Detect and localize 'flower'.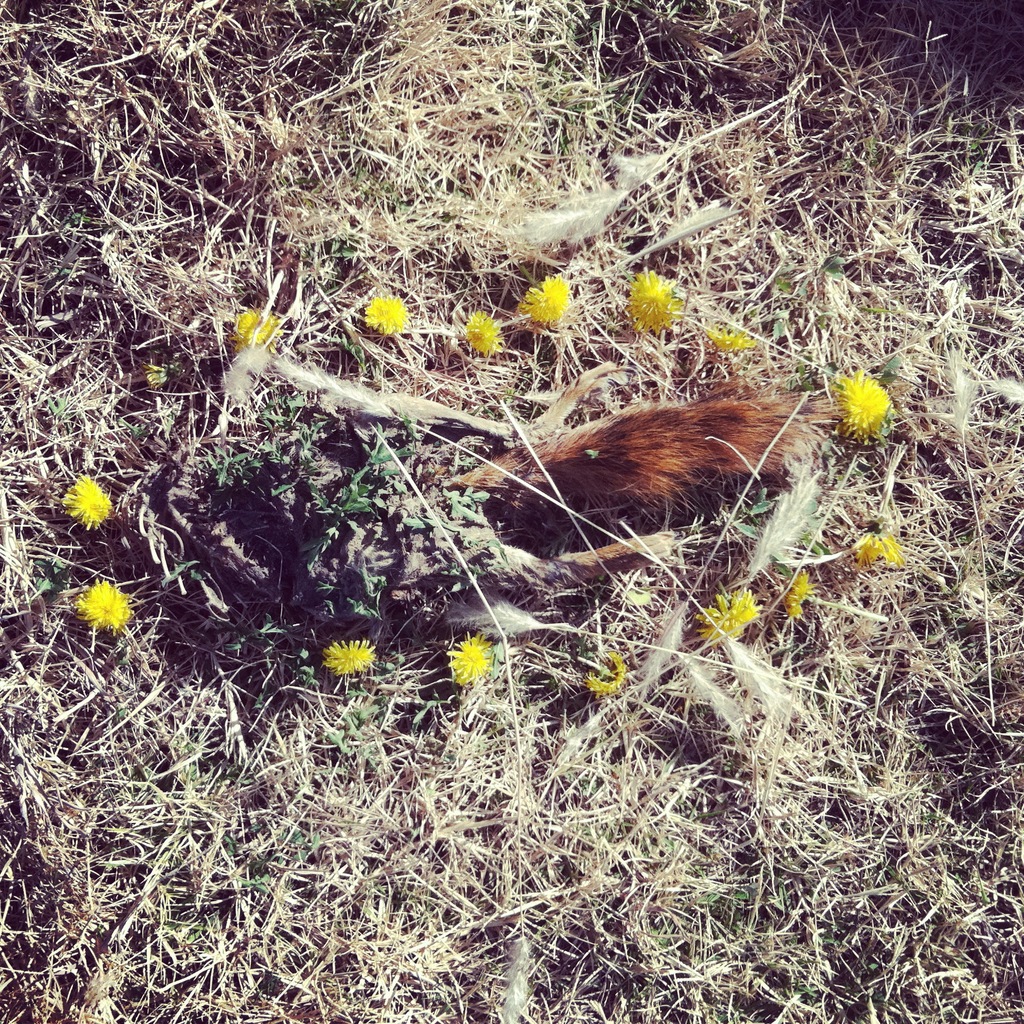
Localized at region(781, 571, 816, 628).
